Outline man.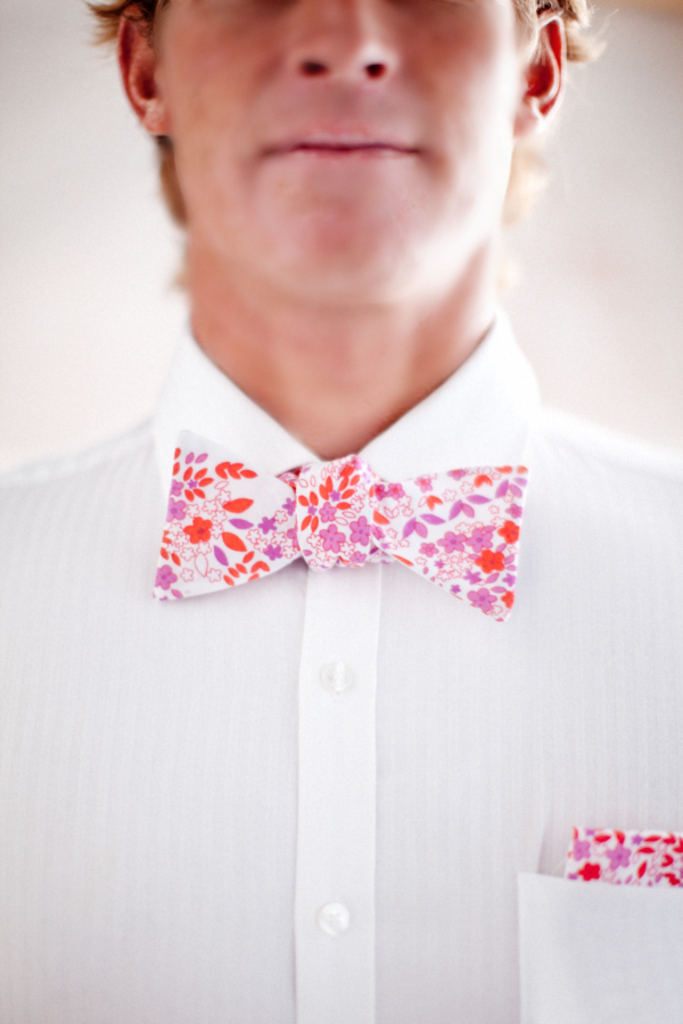
Outline: (left=0, top=0, right=682, bottom=1023).
